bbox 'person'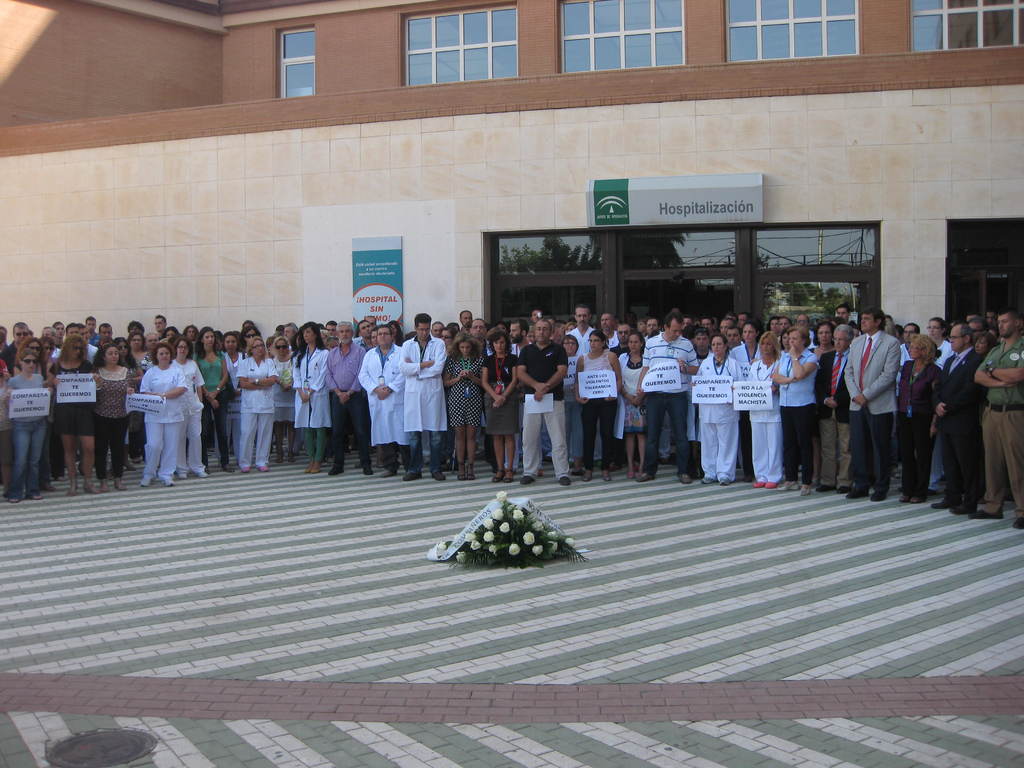
[x1=522, y1=324, x2=536, y2=348]
